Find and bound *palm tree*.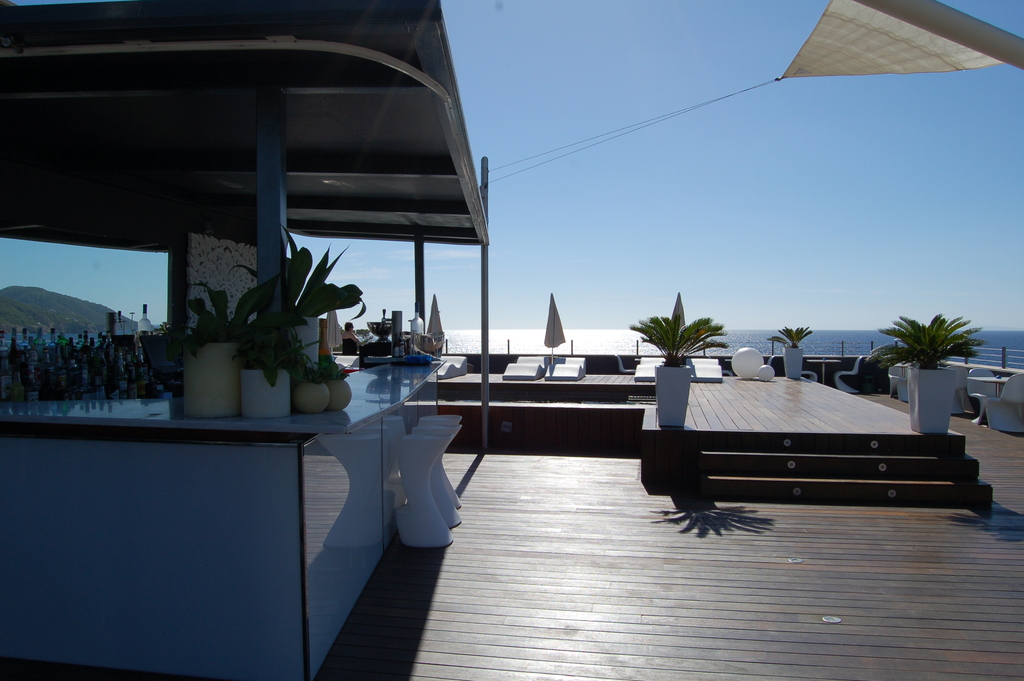
Bound: [776, 325, 818, 355].
